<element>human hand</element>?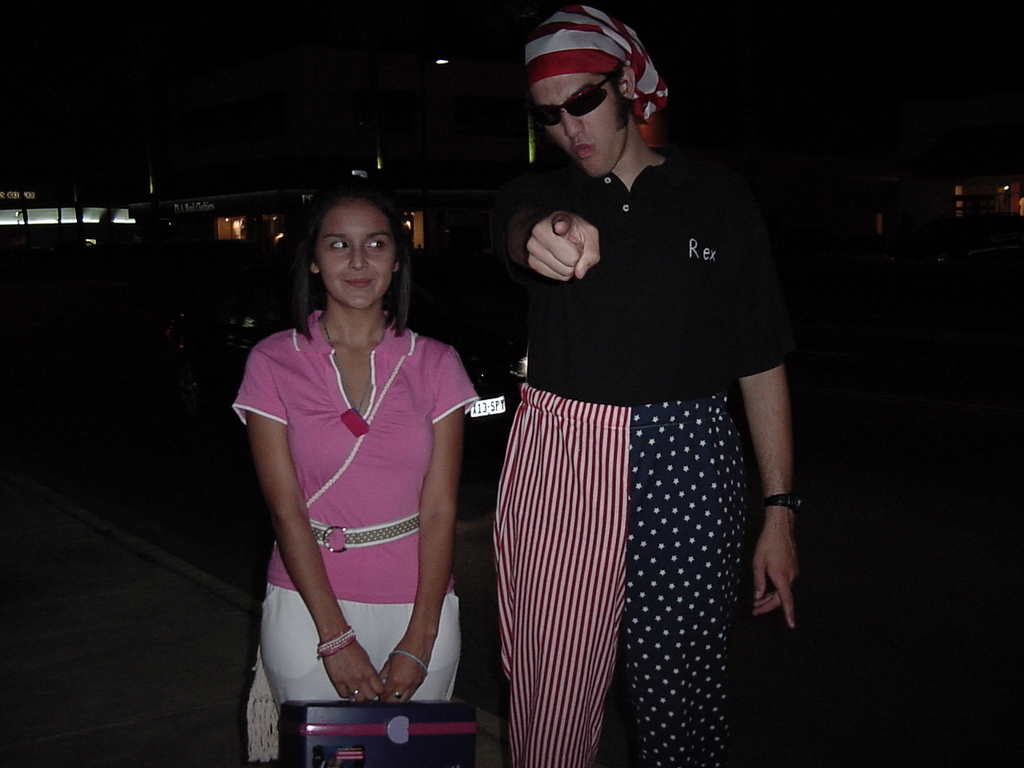
<bbox>753, 527, 805, 633</bbox>
